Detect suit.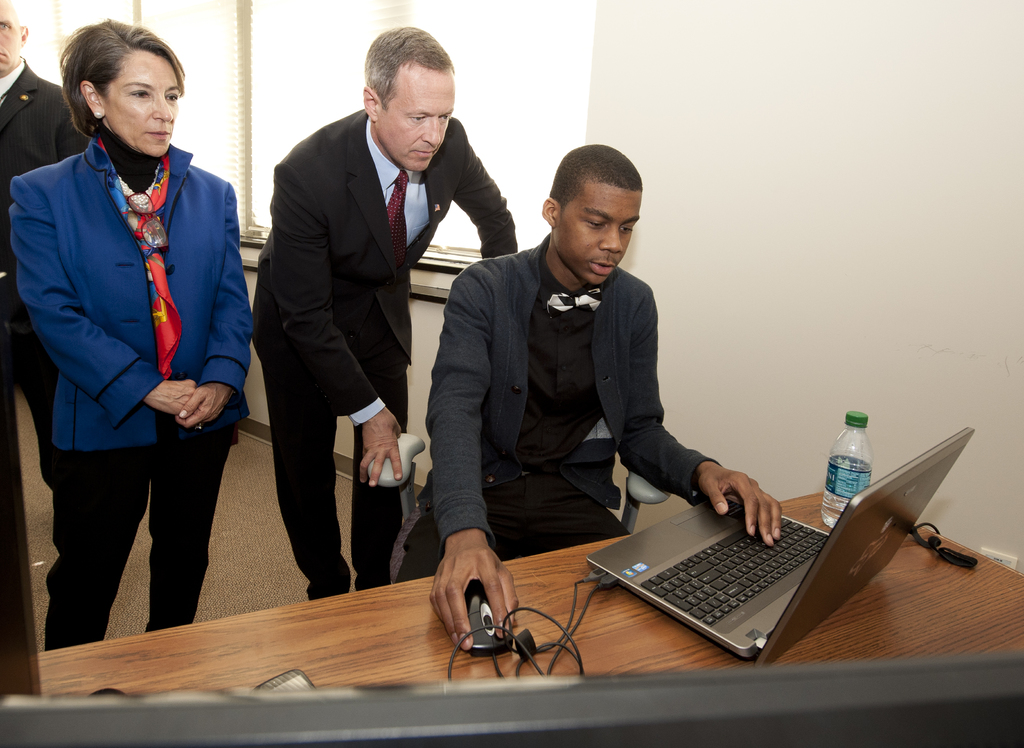
Detected at locate(385, 228, 725, 583).
